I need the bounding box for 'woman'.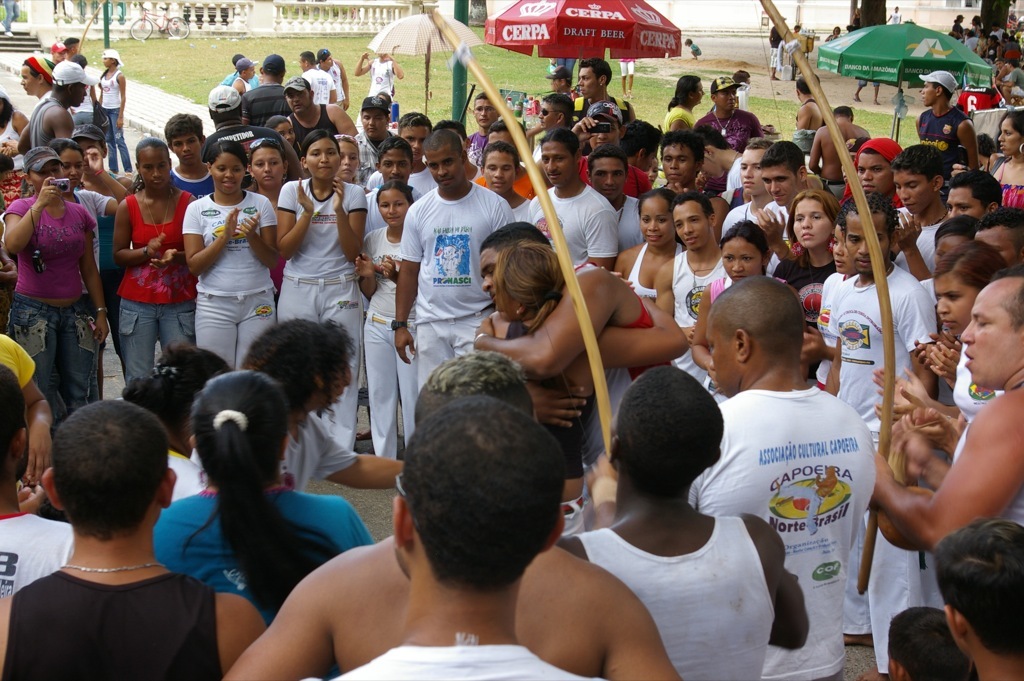
Here it is: locate(4, 144, 107, 440).
